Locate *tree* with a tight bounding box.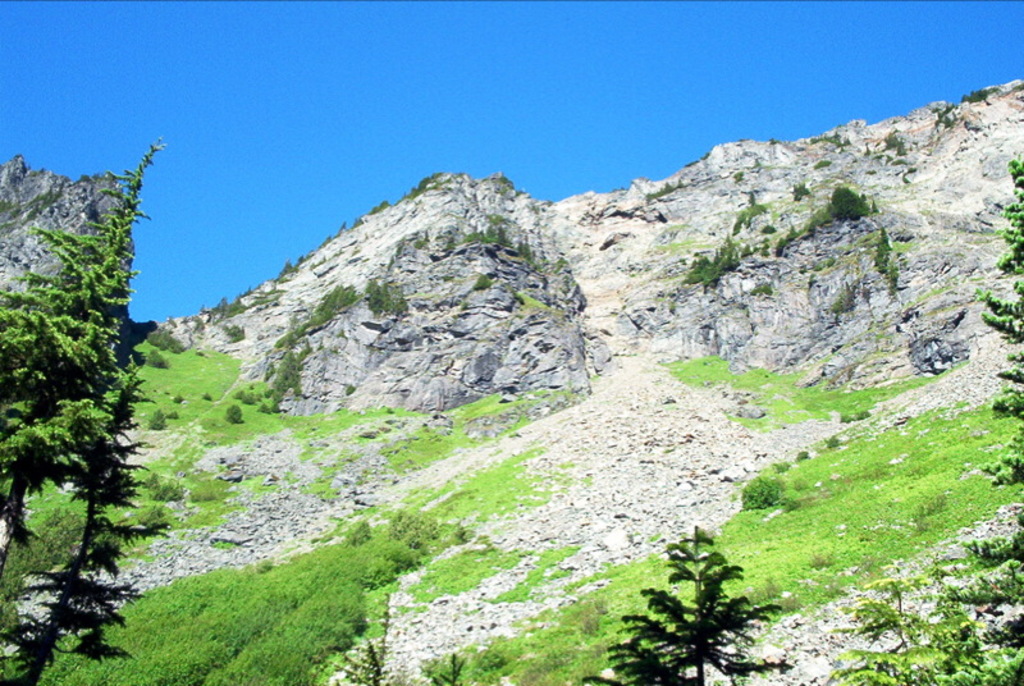
bbox=(0, 132, 161, 685).
